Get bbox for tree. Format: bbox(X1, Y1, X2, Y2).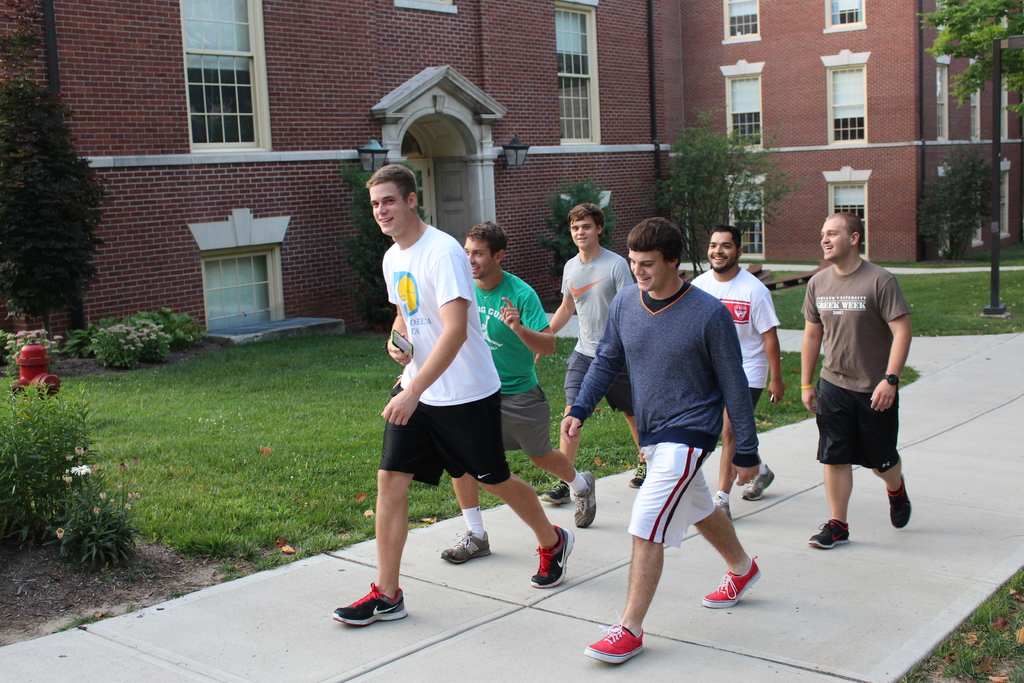
bbox(913, 0, 1023, 126).
